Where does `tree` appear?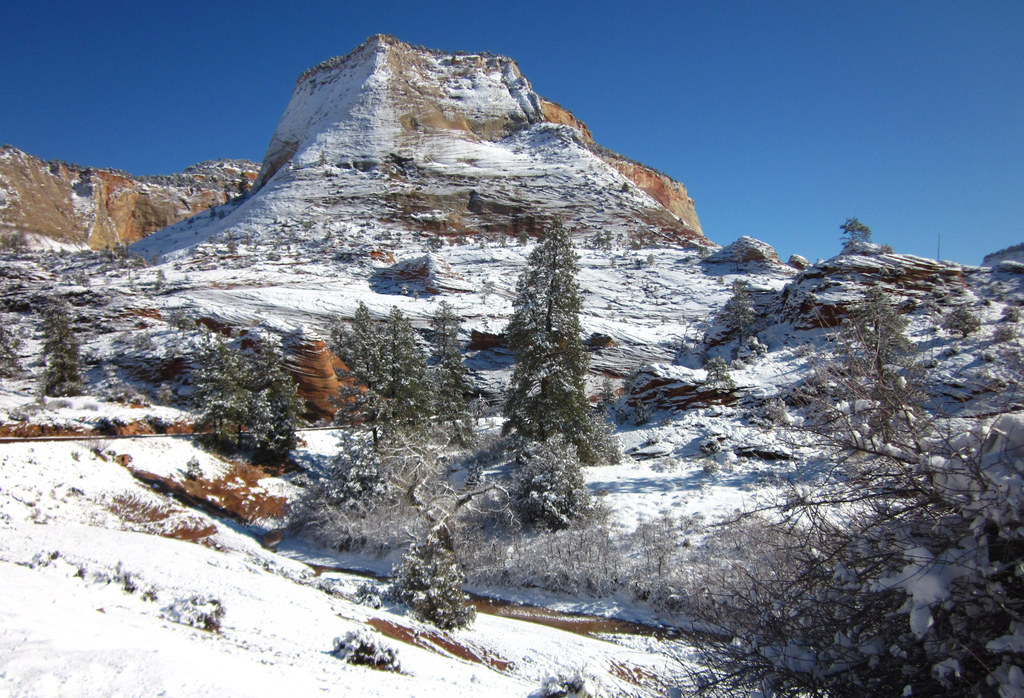
Appears at x1=188 y1=348 x2=307 y2=466.
